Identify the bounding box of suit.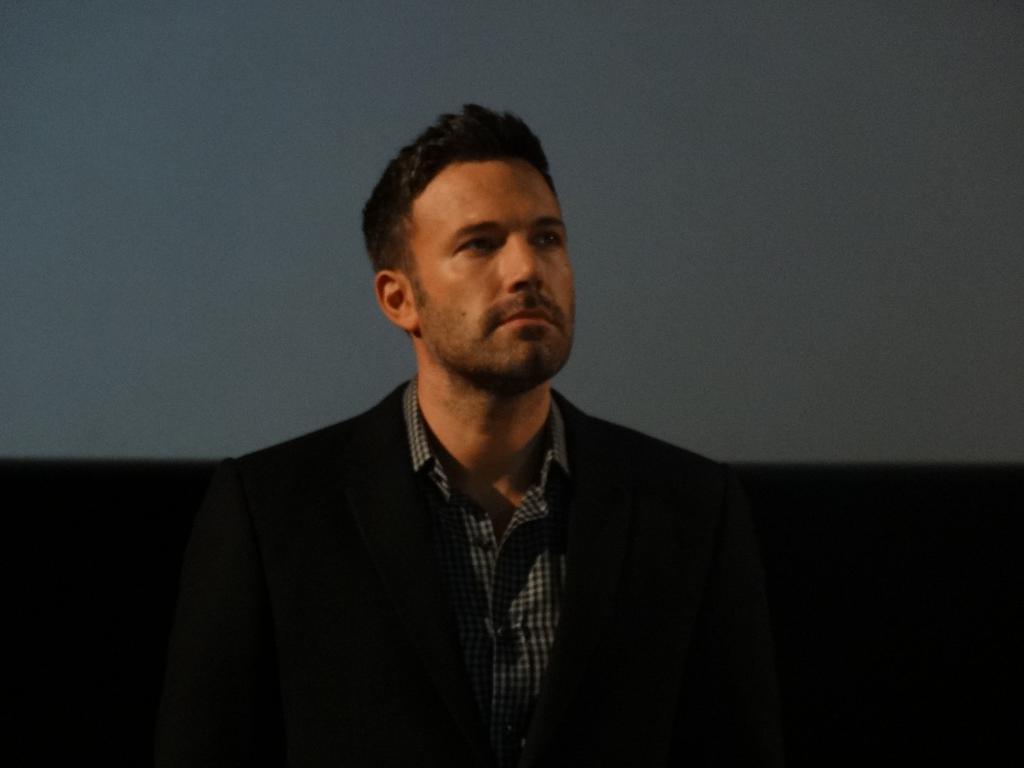
[x1=207, y1=329, x2=826, y2=761].
